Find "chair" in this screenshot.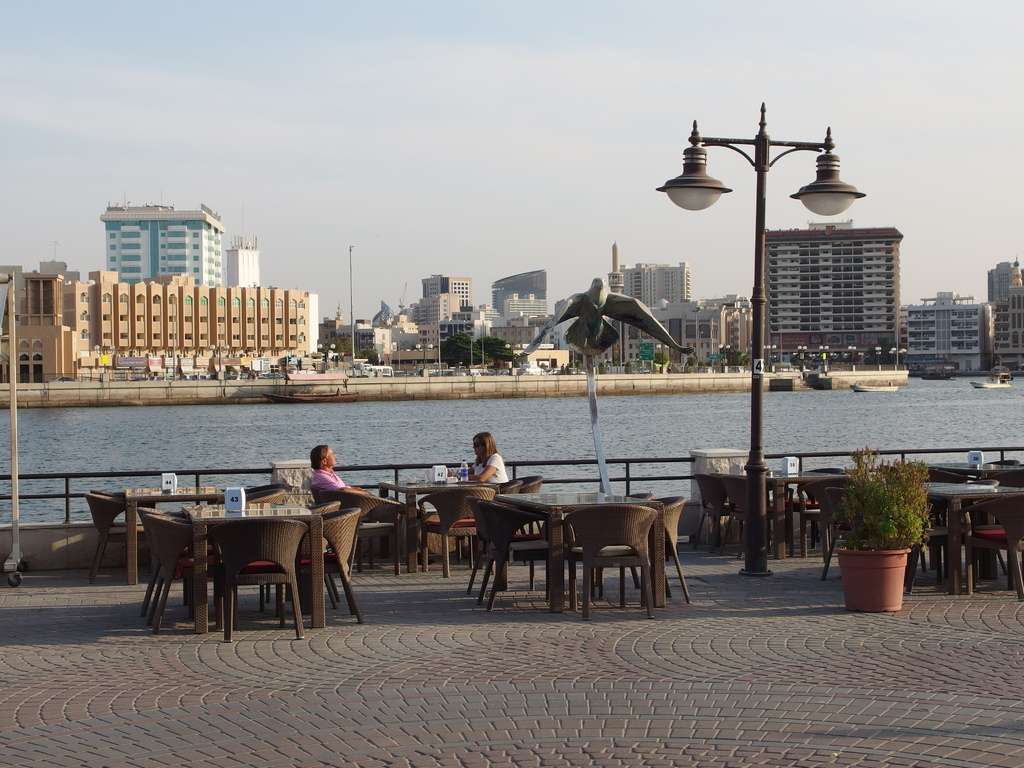
The bounding box for "chair" is region(821, 484, 865, 585).
